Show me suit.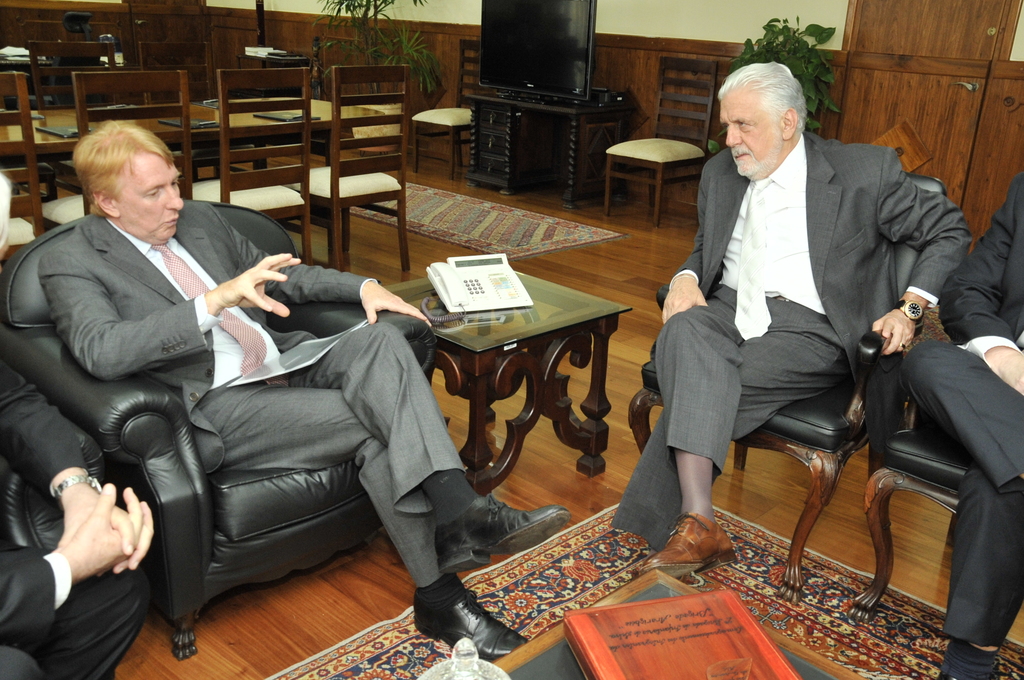
suit is here: crop(33, 199, 472, 592).
